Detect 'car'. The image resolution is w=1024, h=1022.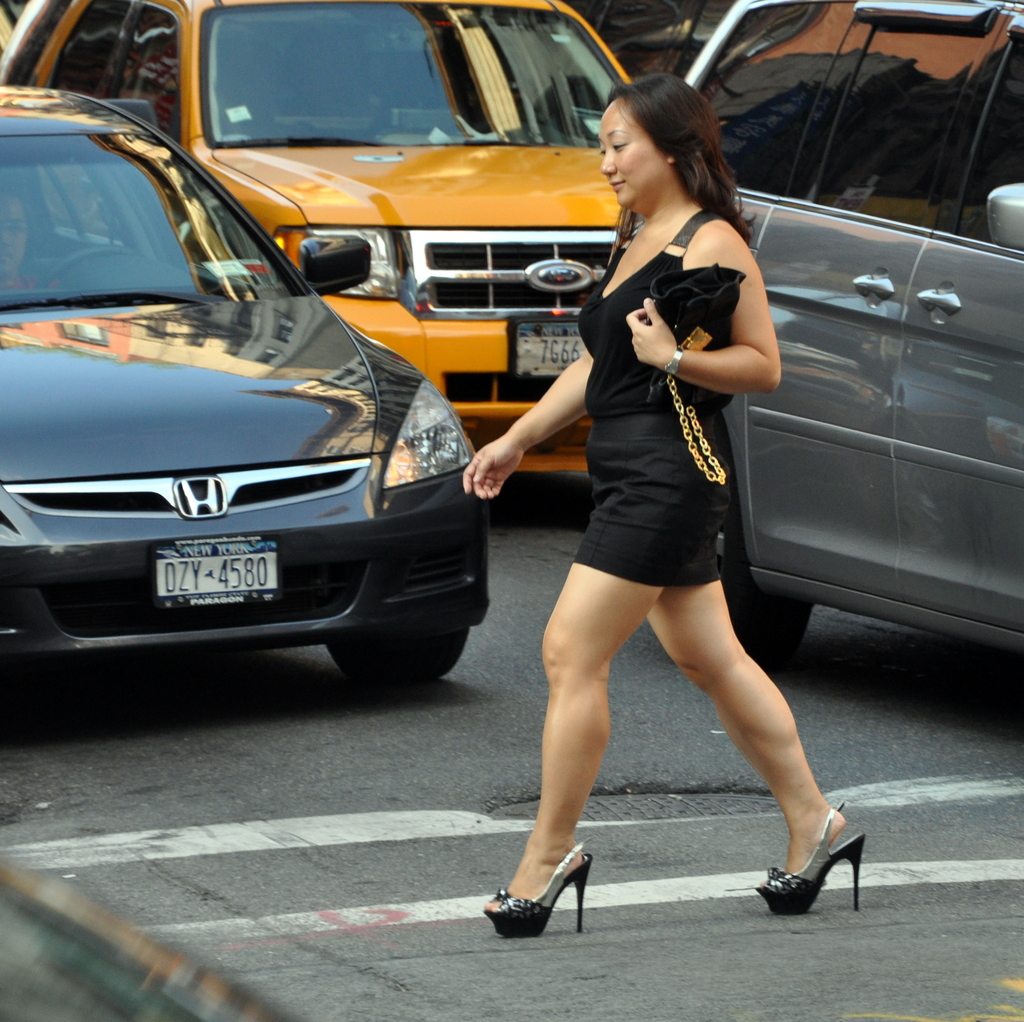
rect(678, 0, 1023, 659).
